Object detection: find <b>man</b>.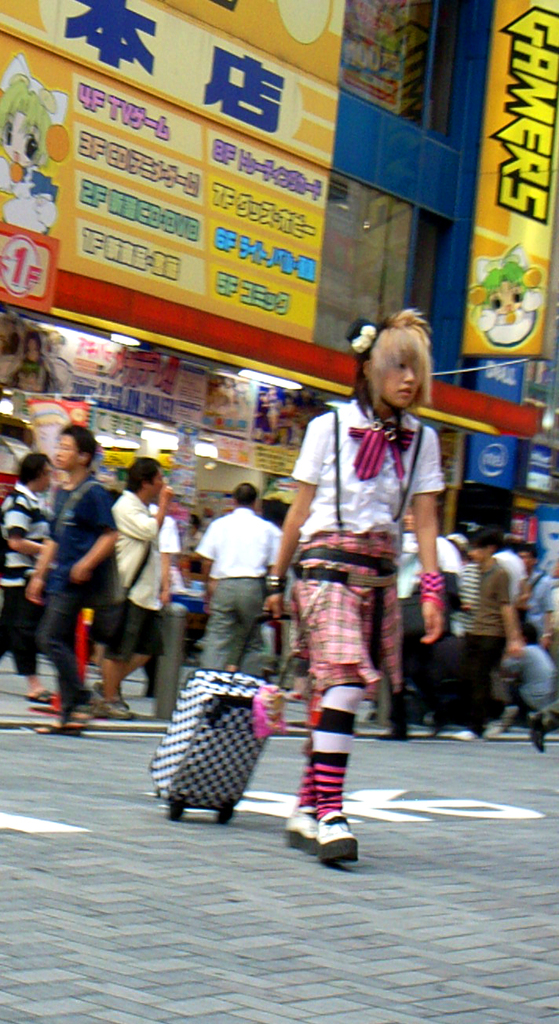
[left=486, top=615, right=554, bottom=738].
